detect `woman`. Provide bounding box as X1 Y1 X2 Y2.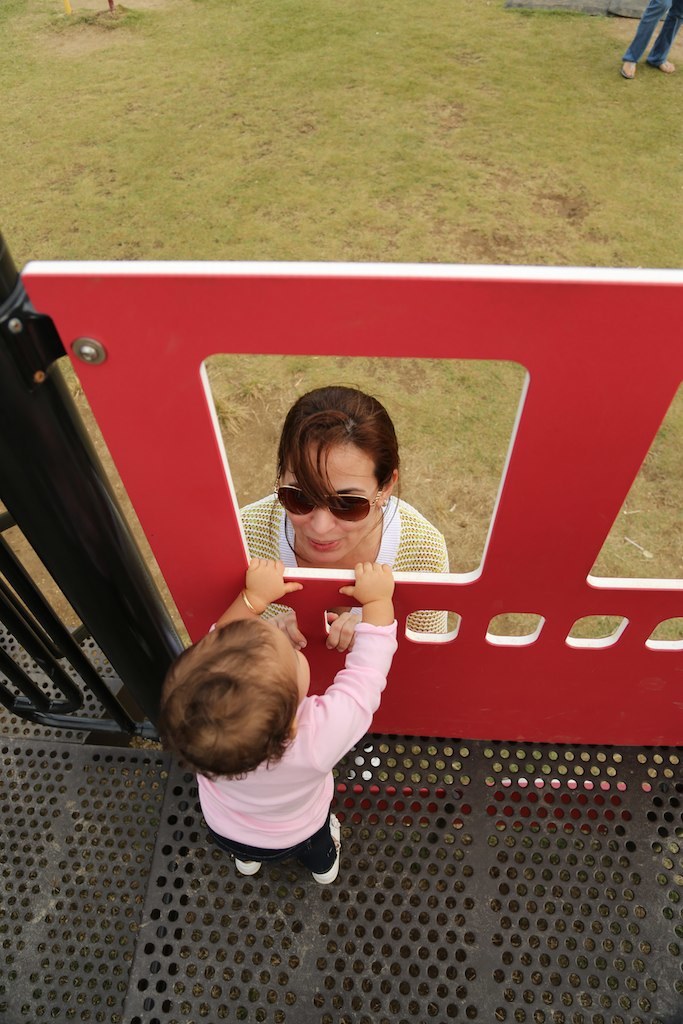
238 380 449 636.
